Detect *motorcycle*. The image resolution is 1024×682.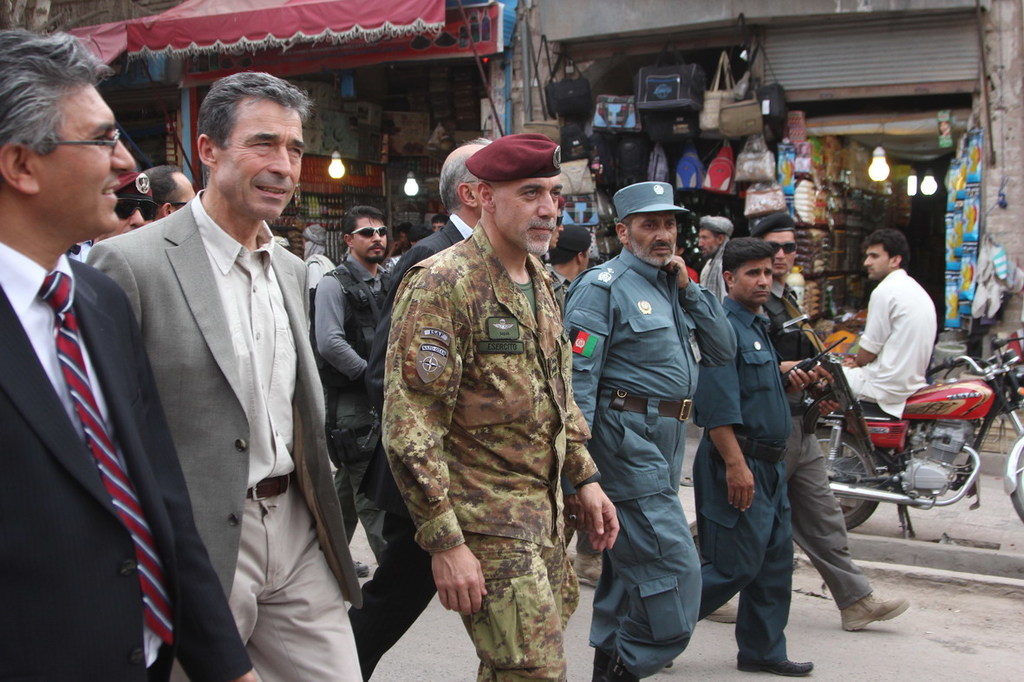
pyautogui.locateOnScreen(797, 368, 1016, 547).
